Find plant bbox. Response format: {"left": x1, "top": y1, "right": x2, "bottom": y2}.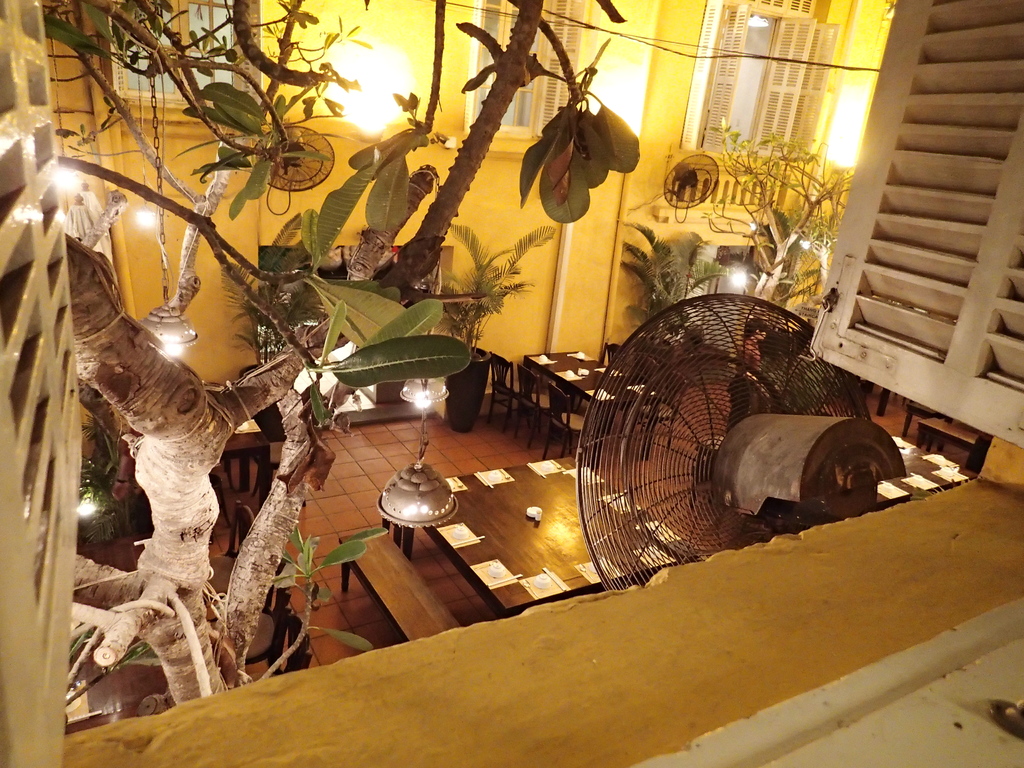
{"left": 514, "top": 56, "right": 646, "bottom": 221}.
